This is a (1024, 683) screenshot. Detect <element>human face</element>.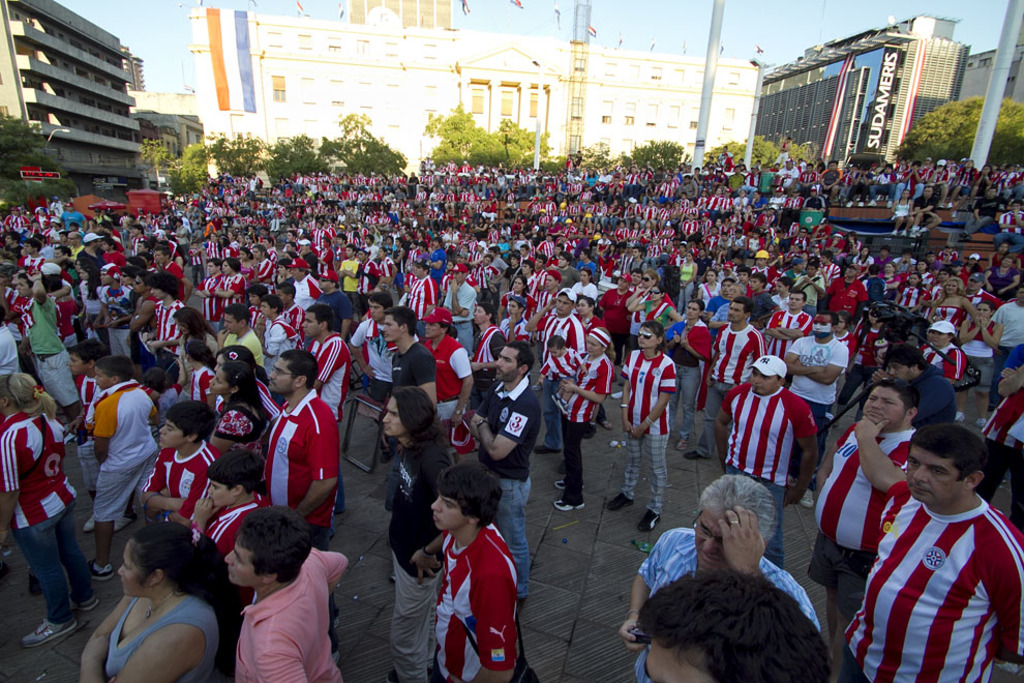
(866,387,911,423).
